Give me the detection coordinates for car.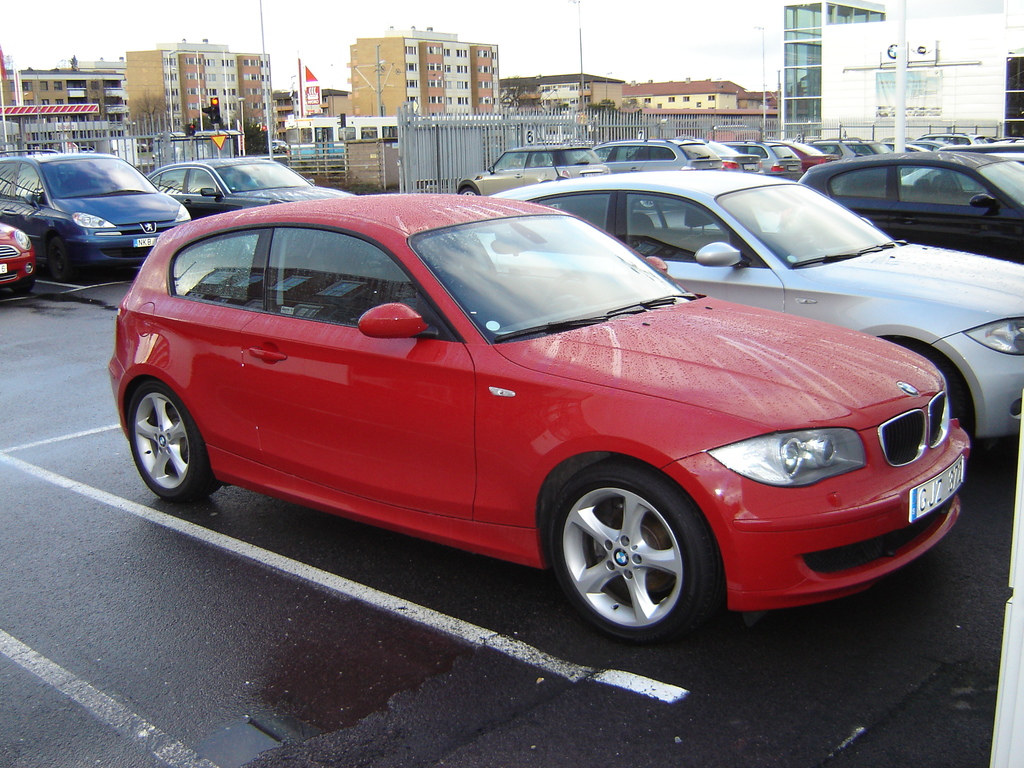
pyautogui.locateOnScreen(717, 140, 804, 184).
